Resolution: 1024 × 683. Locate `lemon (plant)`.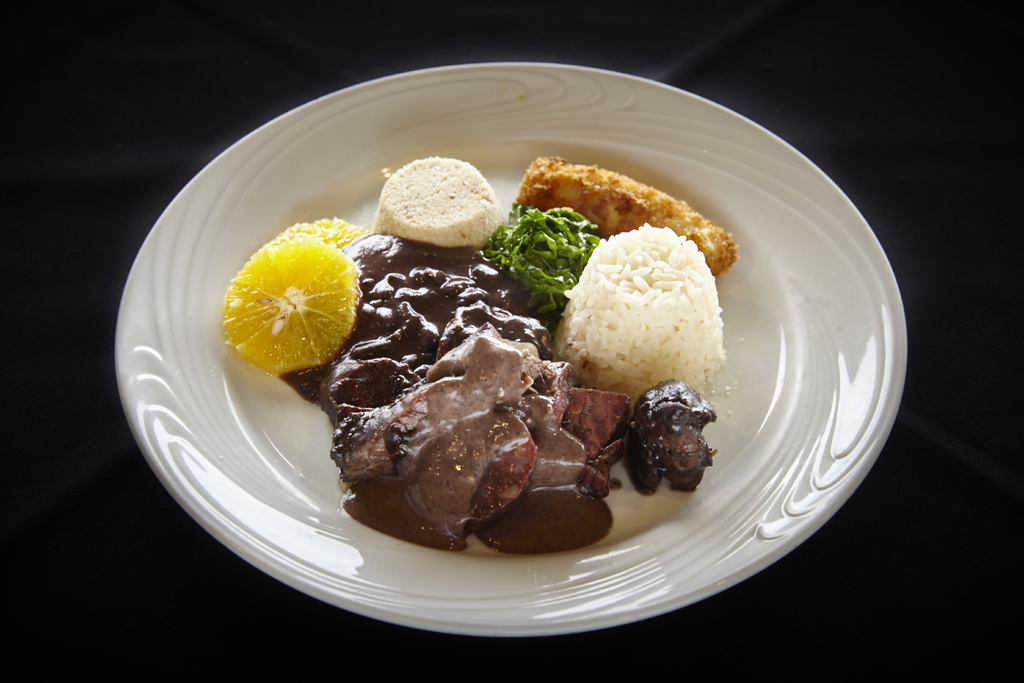
[229, 227, 360, 381].
